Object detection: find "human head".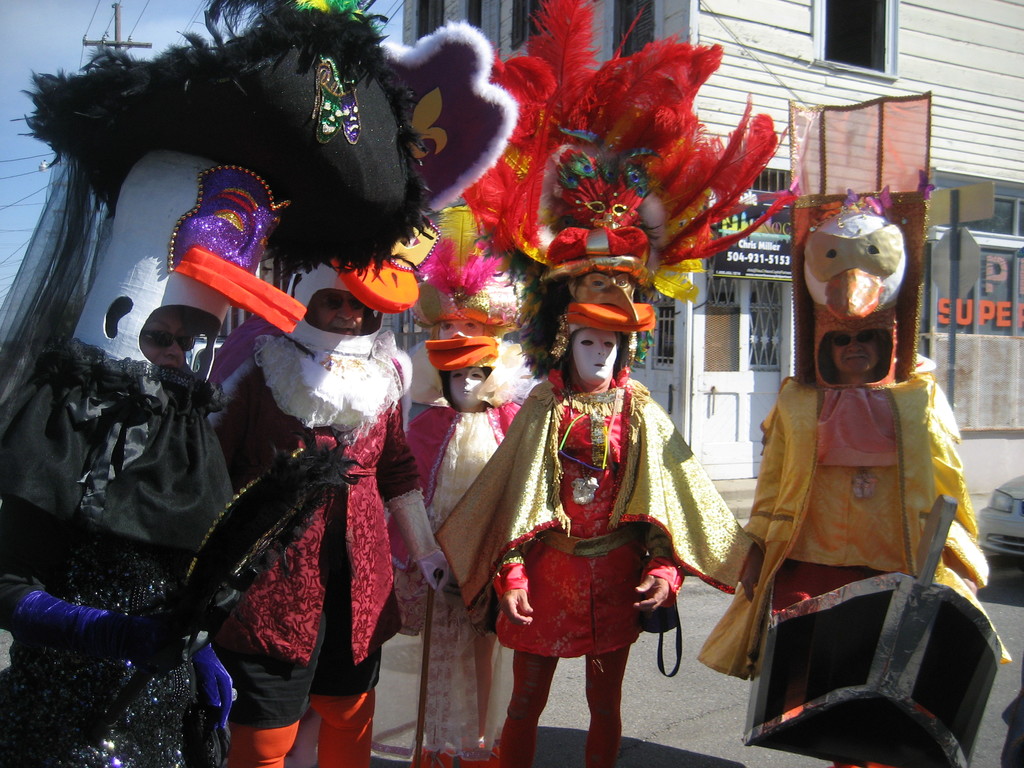
left=105, top=303, right=195, bottom=371.
